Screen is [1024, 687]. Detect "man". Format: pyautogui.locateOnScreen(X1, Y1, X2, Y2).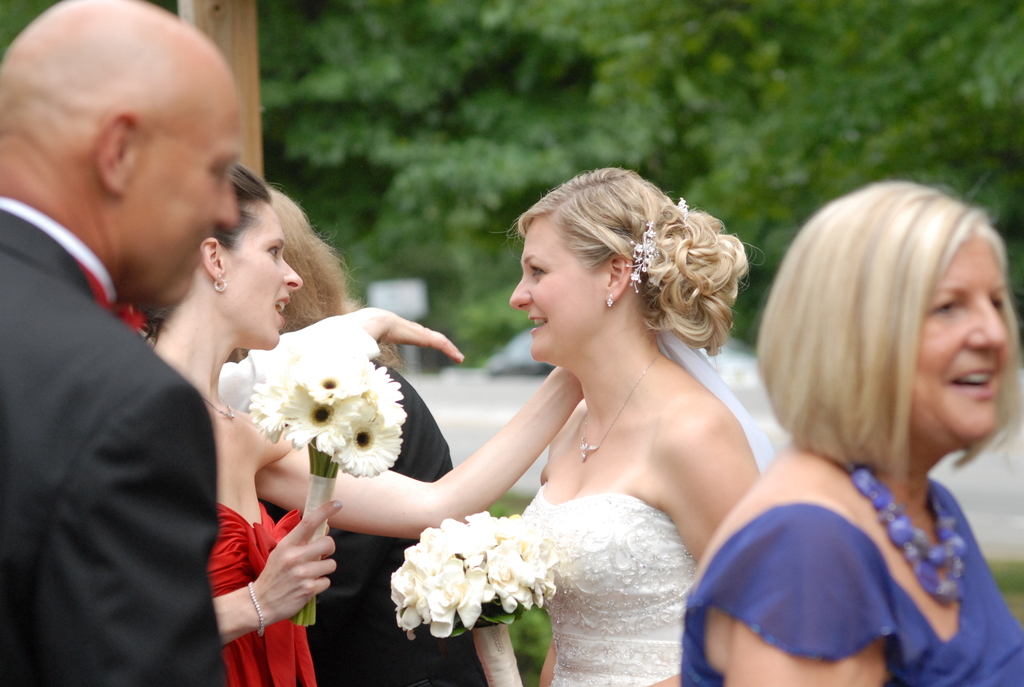
pyautogui.locateOnScreen(0, 17, 251, 678).
